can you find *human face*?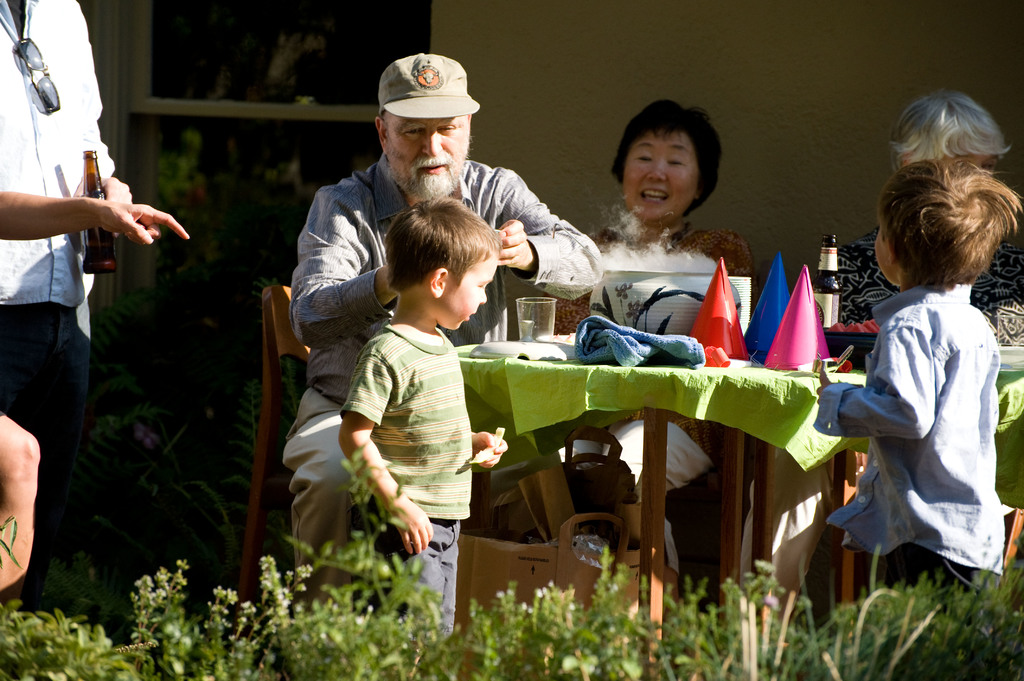
Yes, bounding box: [x1=451, y1=255, x2=493, y2=331].
